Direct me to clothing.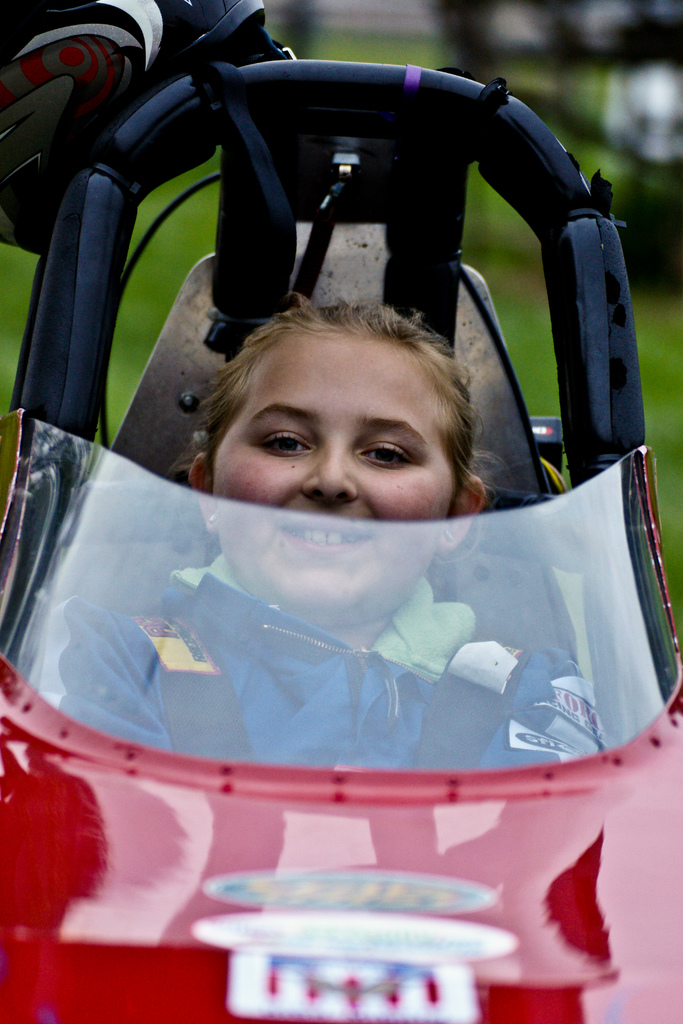
Direction: [55, 572, 585, 772].
